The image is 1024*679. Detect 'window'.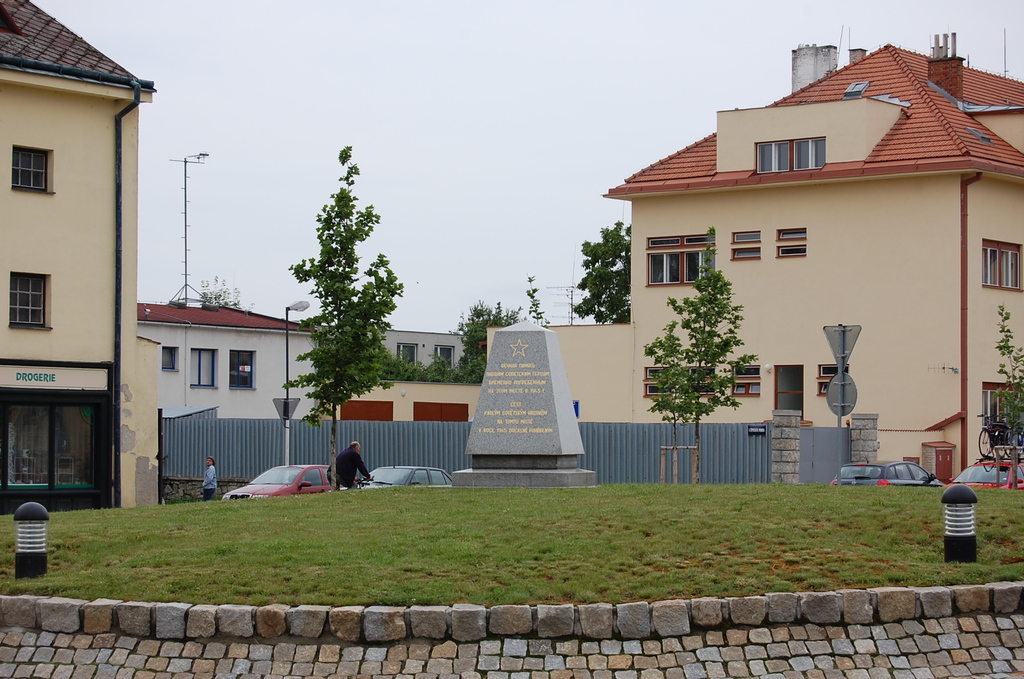
Detection: pyautogui.locateOnScreen(693, 387, 718, 398).
